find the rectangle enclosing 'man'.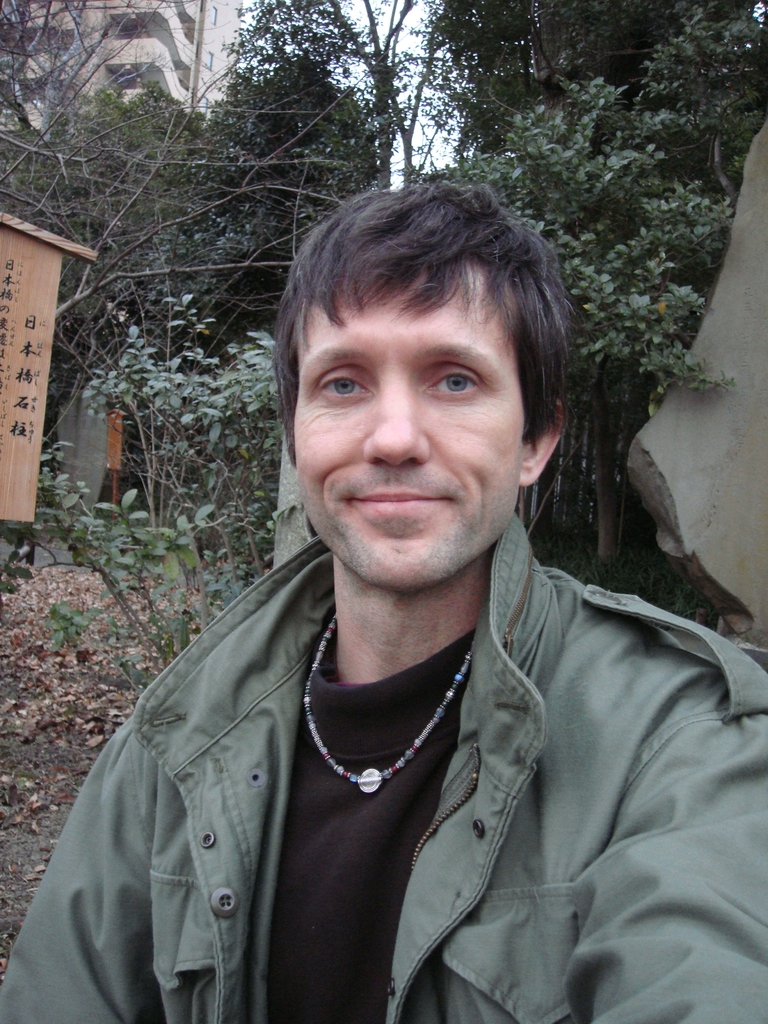
<box>31,170,750,986</box>.
